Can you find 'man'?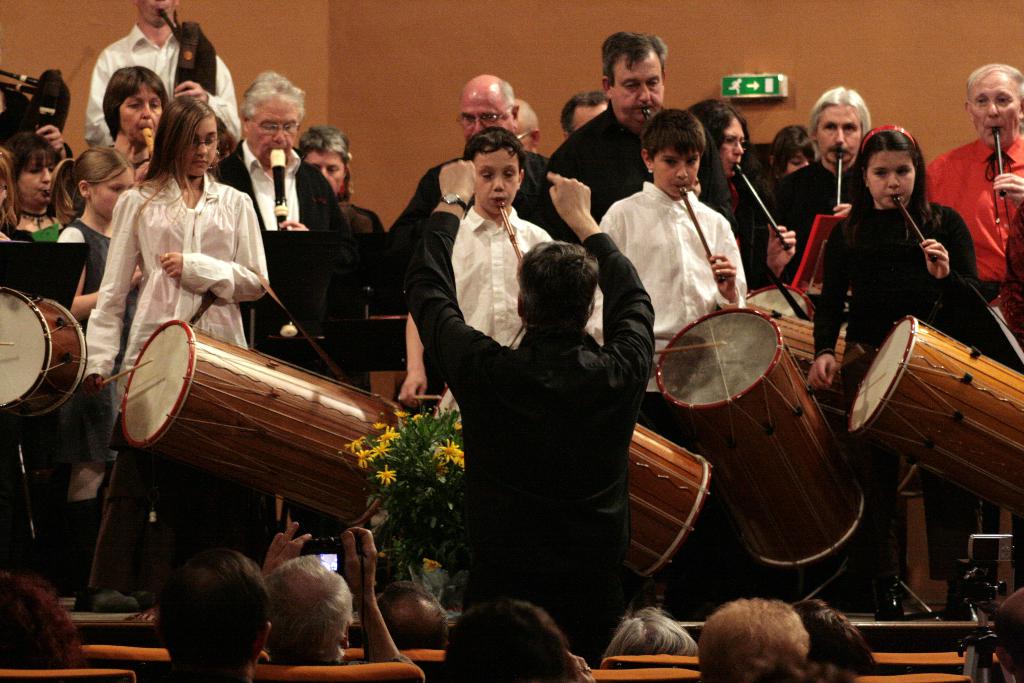
Yes, bounding box: BBox(697, 598, 816, 682).
